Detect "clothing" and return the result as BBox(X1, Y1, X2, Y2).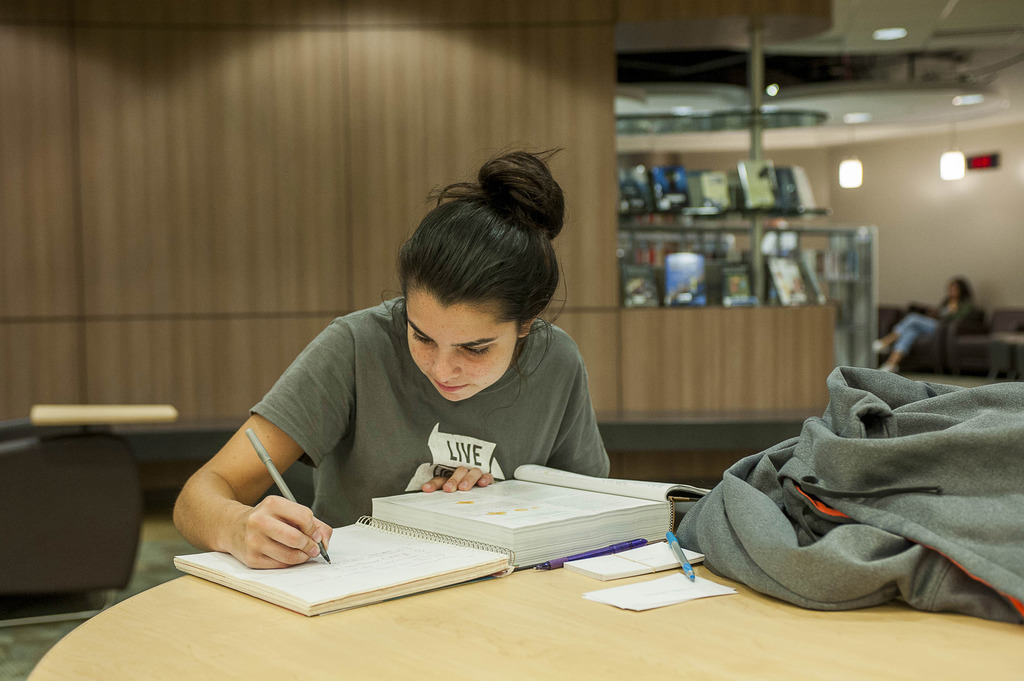
BBox(197, 276, 642, 536).
